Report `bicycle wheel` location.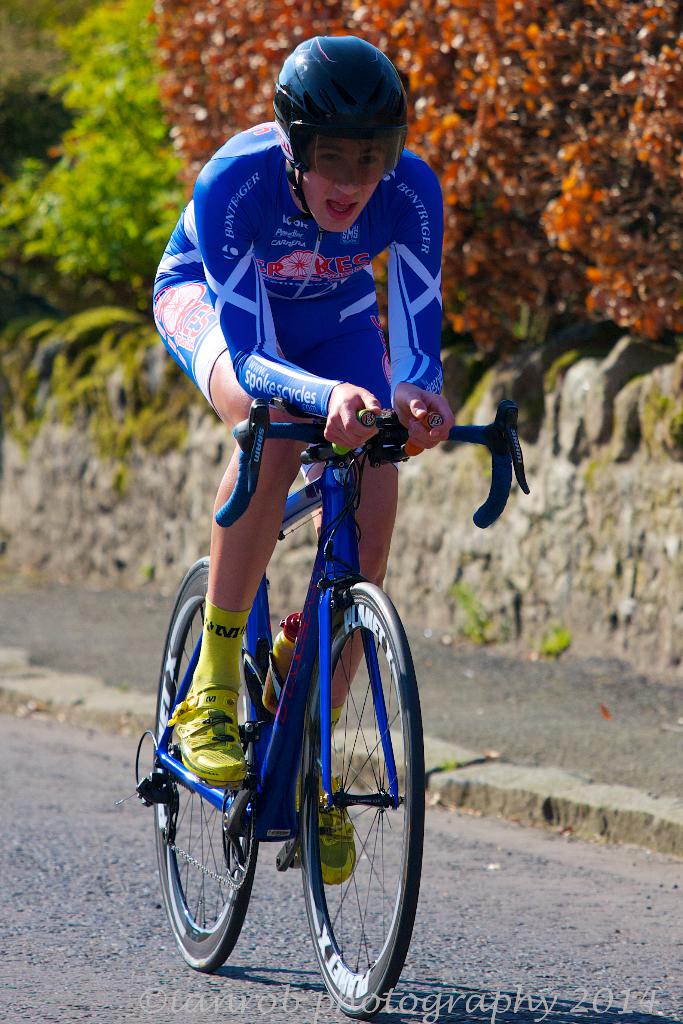
Report: (left=147, top=552, right=259, bottom=974).
